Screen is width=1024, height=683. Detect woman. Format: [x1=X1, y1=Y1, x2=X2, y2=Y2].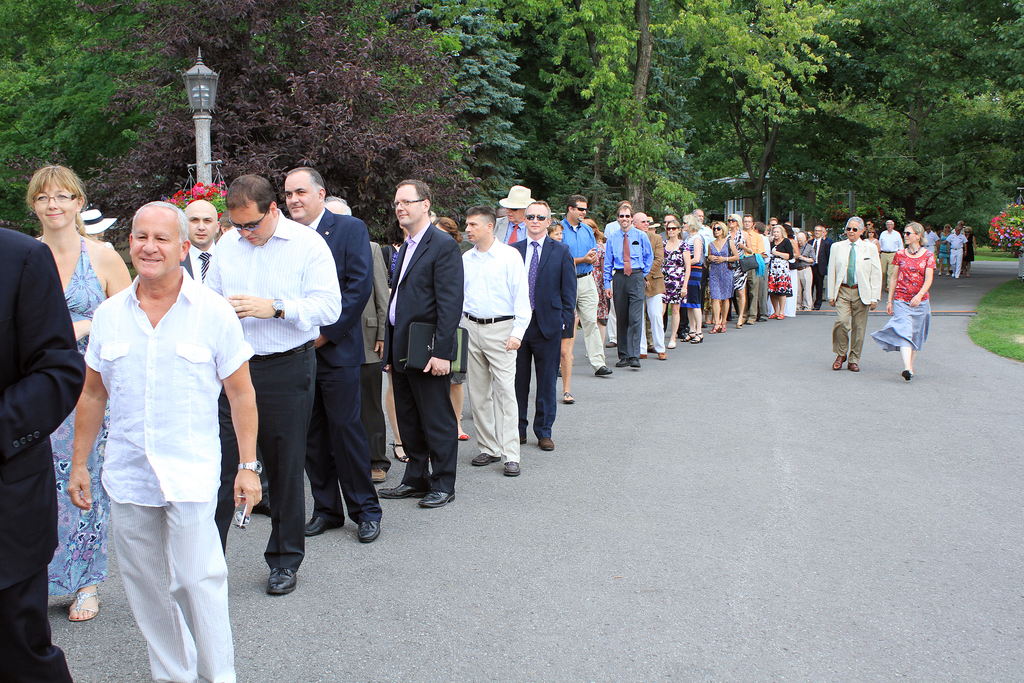
[x1=430, y1=215, x2=469, y2=441].
